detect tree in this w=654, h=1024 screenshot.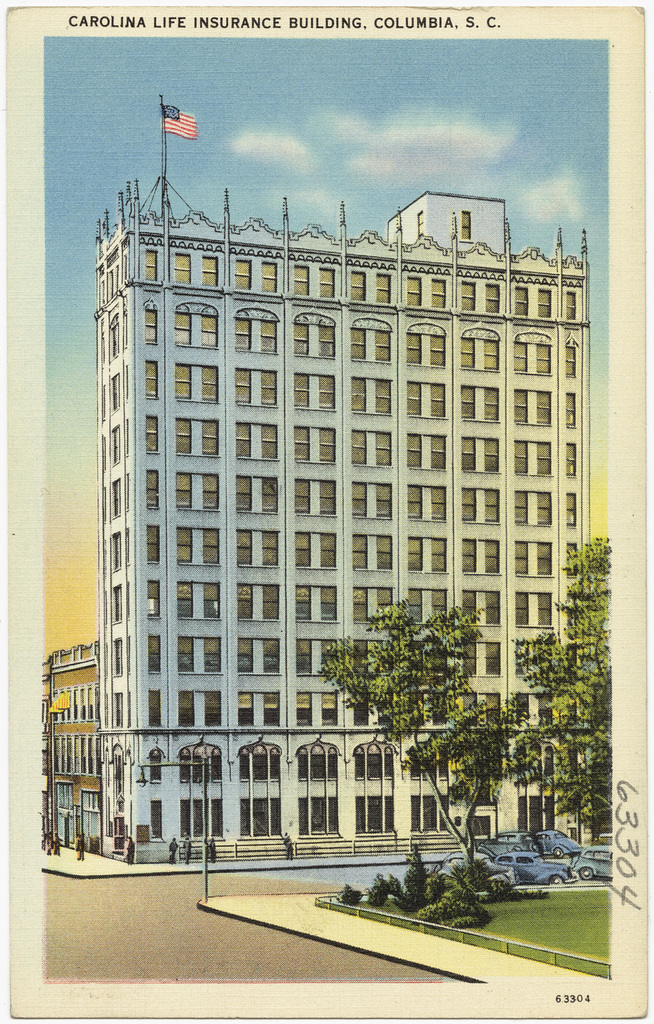
Detection: <region>302, 558, 522, 862</region>.
